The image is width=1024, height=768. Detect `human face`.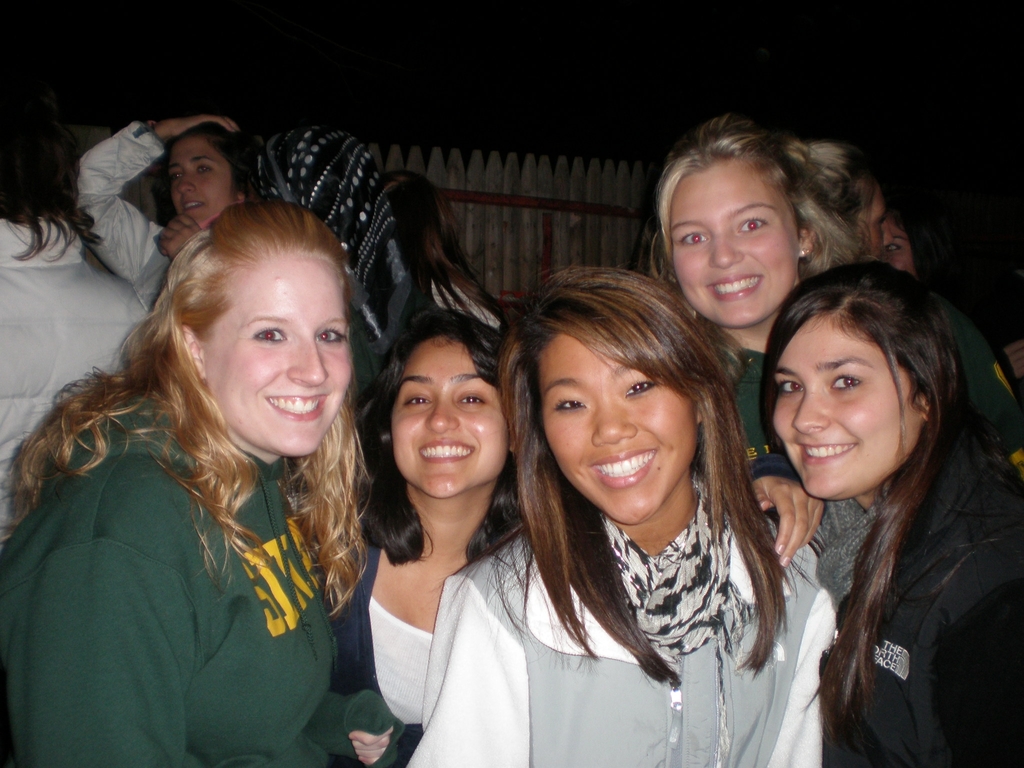
Detection: (205,244,348,452).
